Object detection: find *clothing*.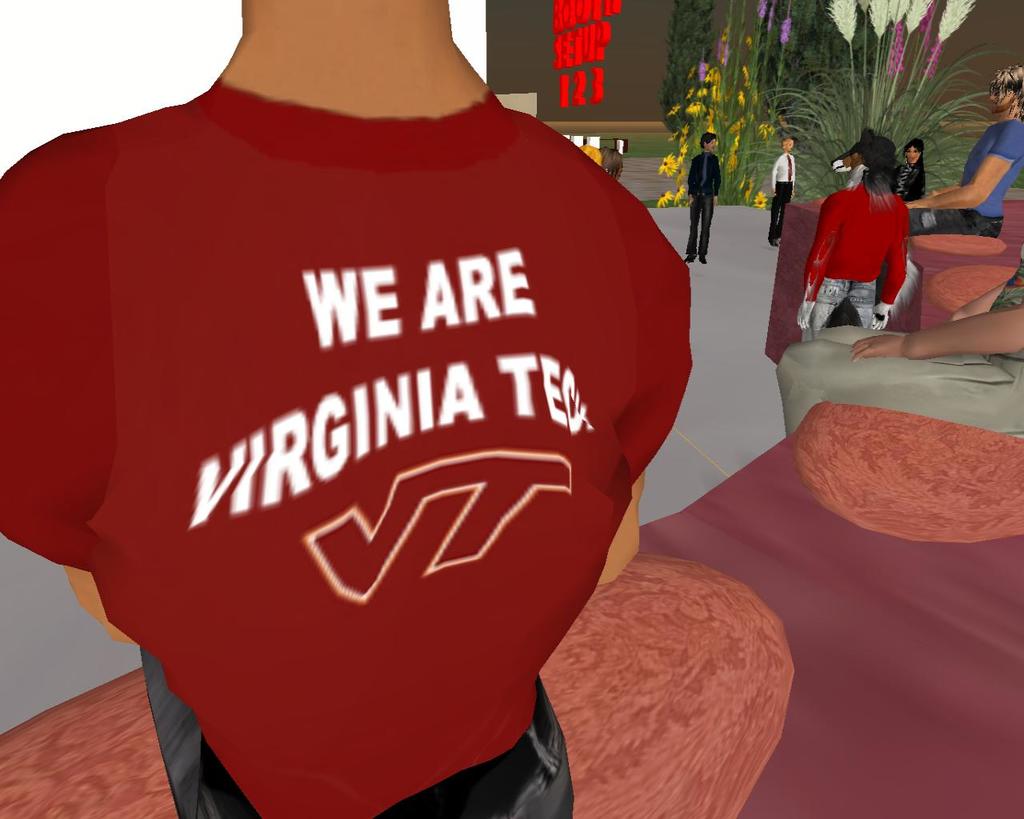
(x1=892, y1=165, x2=926, y2=210).
